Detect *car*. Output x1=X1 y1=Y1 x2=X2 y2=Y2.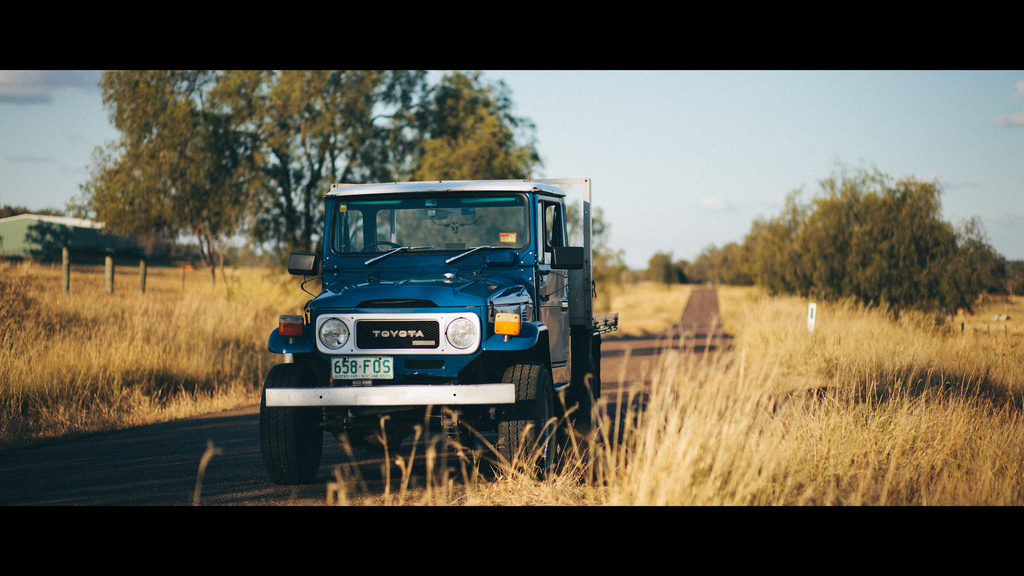
x1=269 y1=184 x2=619 y2=482.
